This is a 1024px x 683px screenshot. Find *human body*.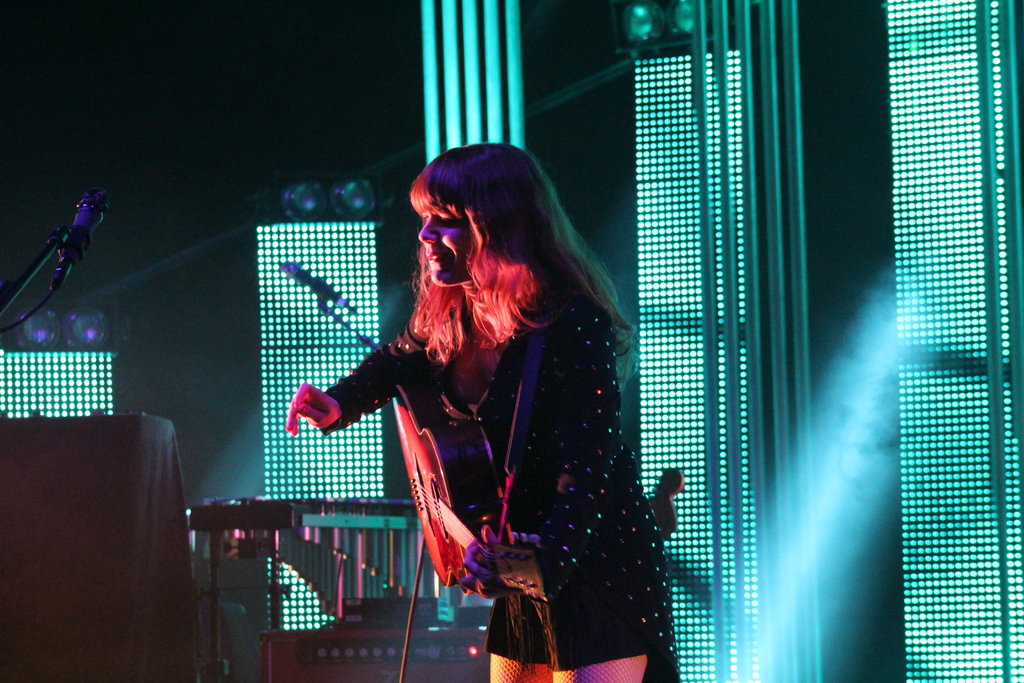
Bounding box: rect(284, 122, 632, 648).
